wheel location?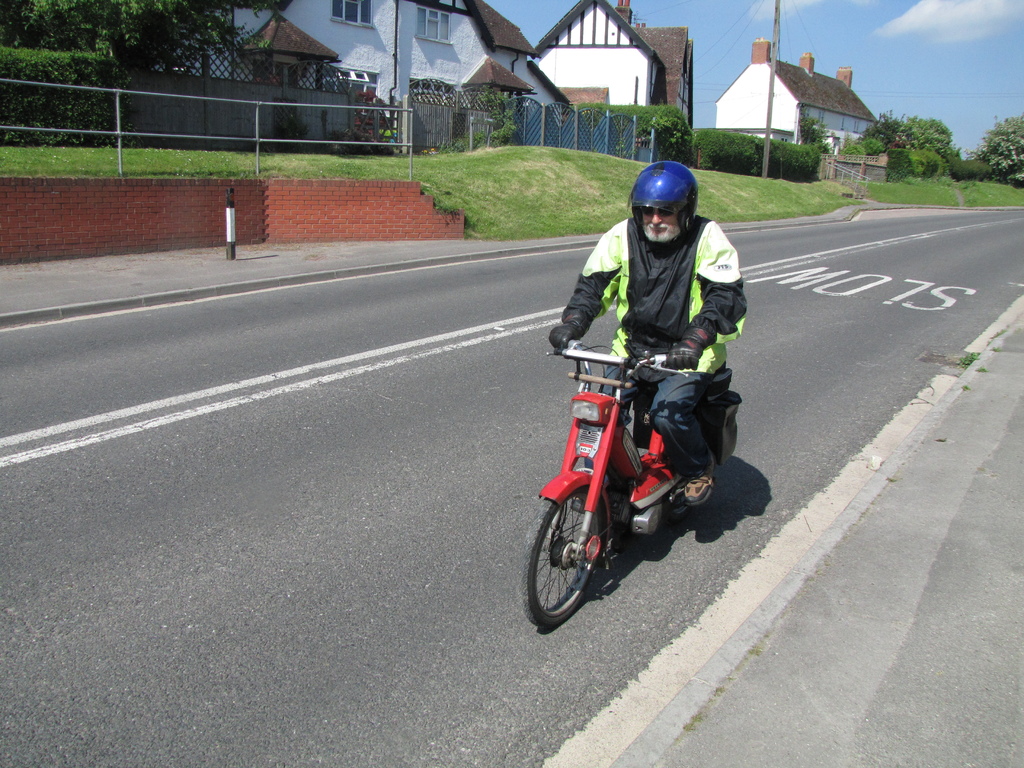
Rect(534, 492, 629, 616)
